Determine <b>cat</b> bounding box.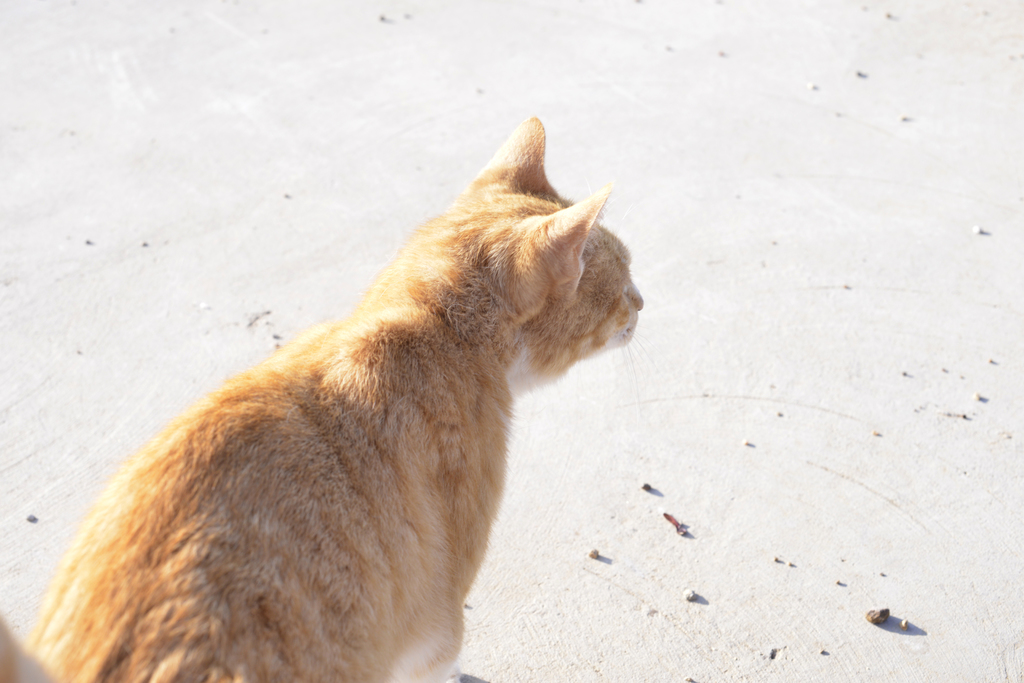
Determined: rect(0, 115, 643, 682).
